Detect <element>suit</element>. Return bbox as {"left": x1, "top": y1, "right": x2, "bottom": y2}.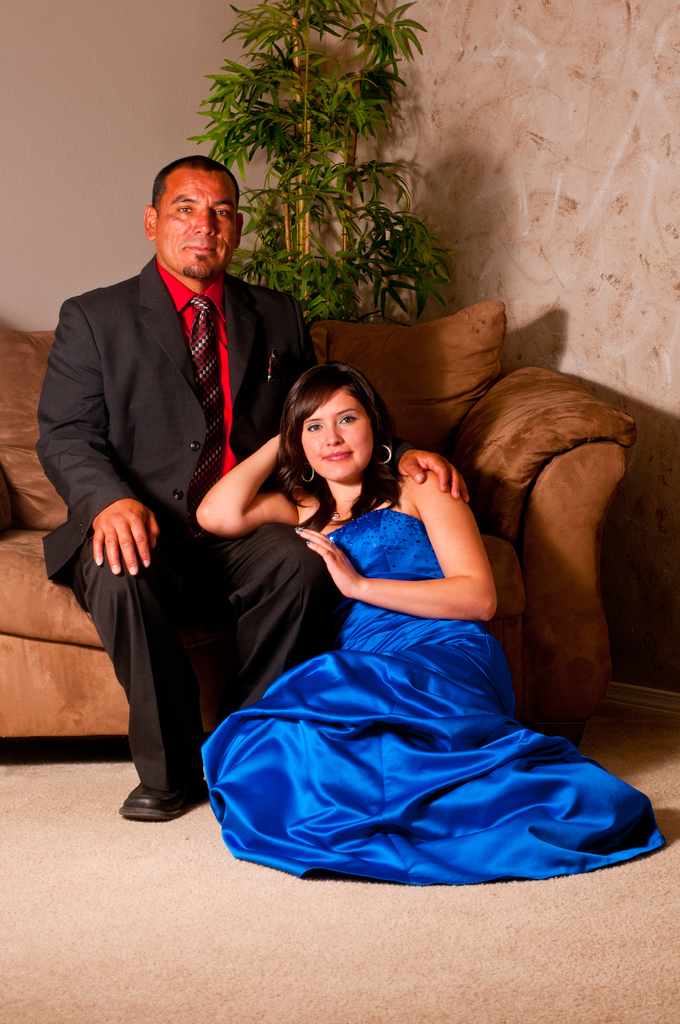
{"left": 35, "top": 257, "right": 313, "bottom": 788}.
